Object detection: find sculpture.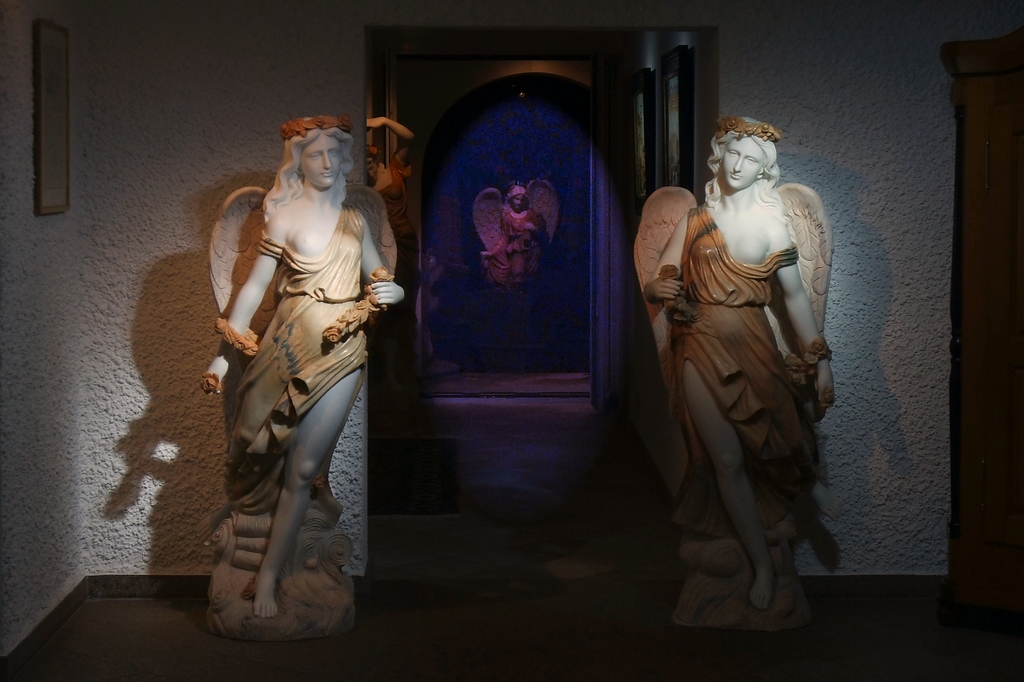
rect(639, 113, 838, 624).
